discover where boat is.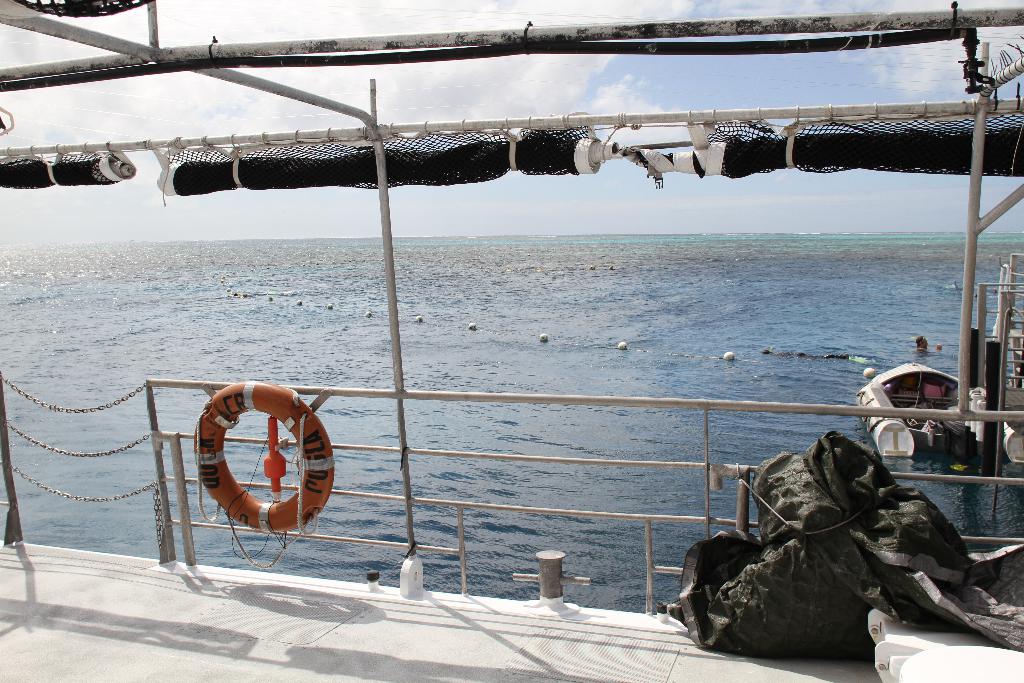
Discovered at BBox(846, 353, 1023, 471).
